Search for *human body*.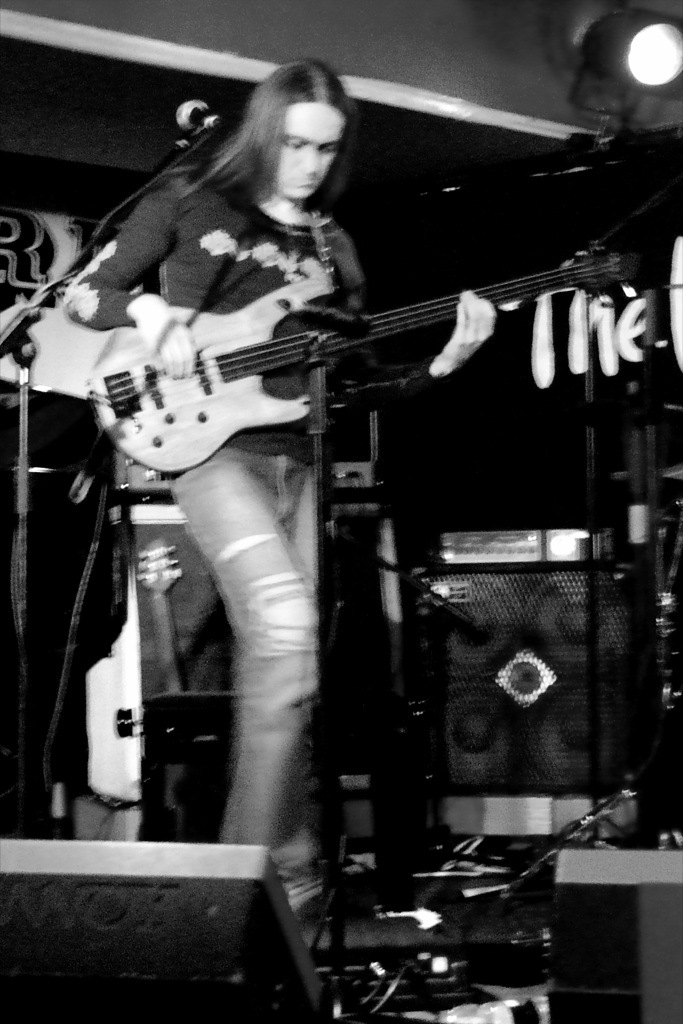
Found at {"x1": 50, "y1": 14, "x2": 562, "y2": 703}.
